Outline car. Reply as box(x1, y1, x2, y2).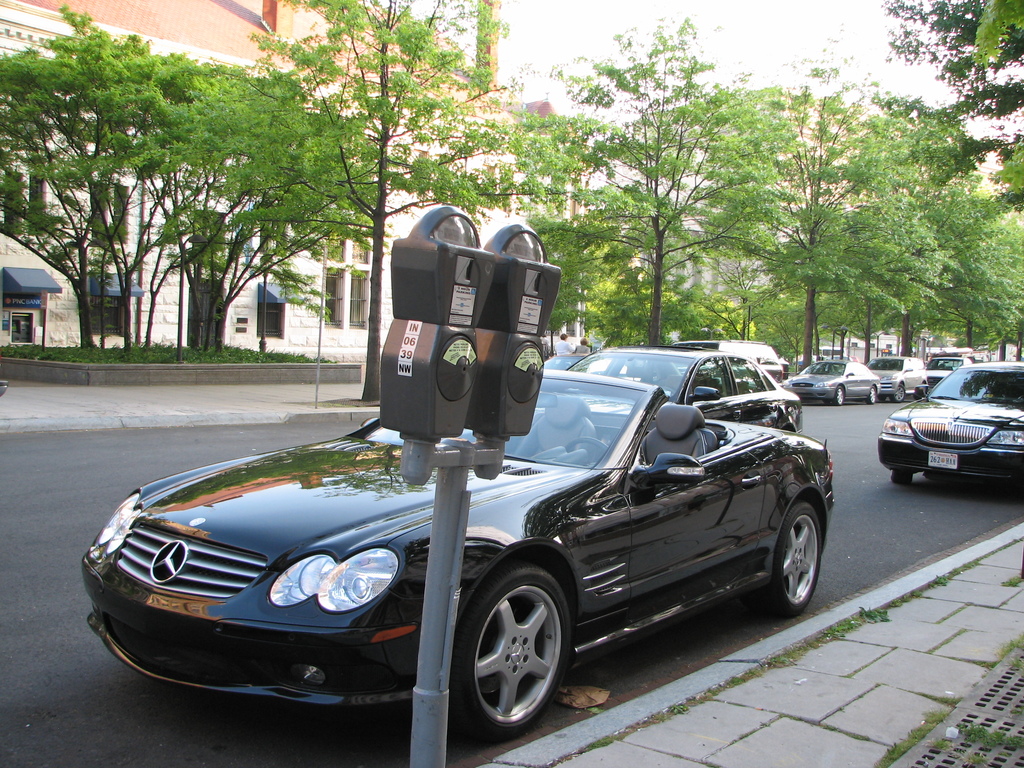
box(785, 357, 881, 402).
